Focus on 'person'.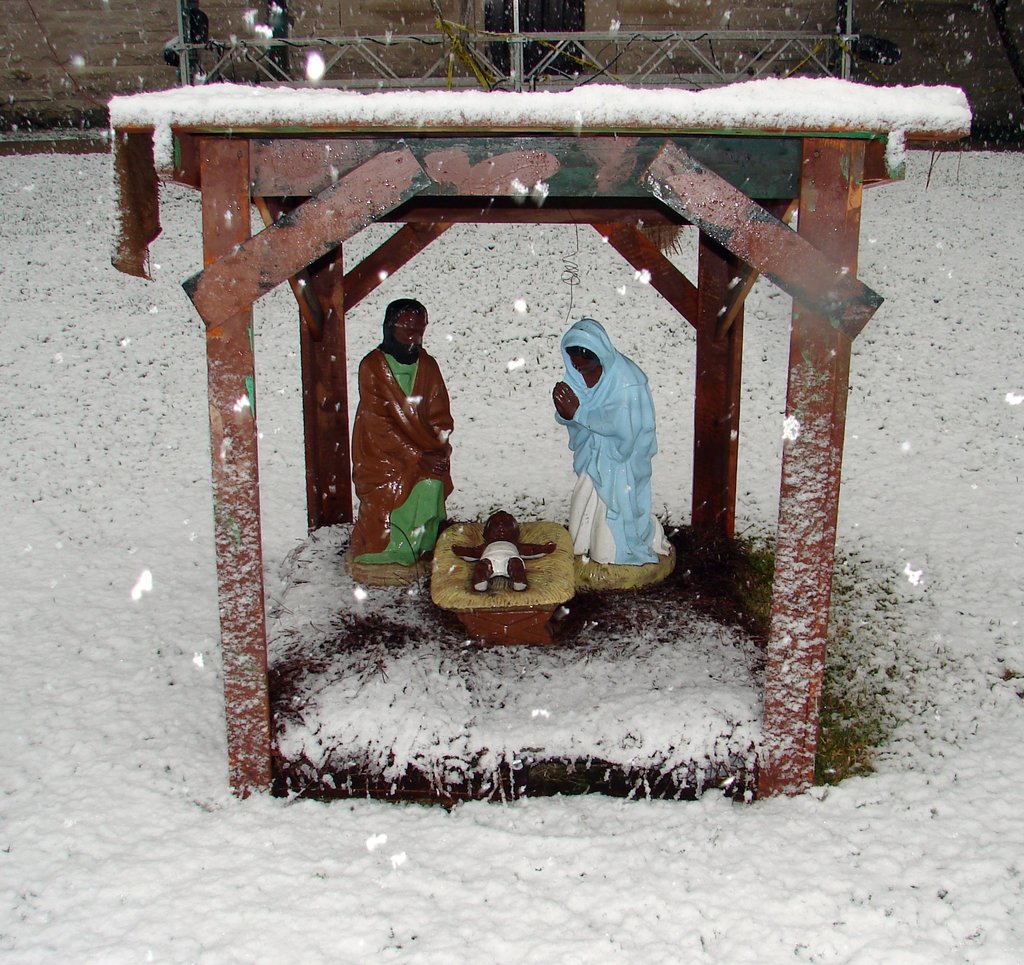
Focused at bbox=(545, 310, 666, 560).
